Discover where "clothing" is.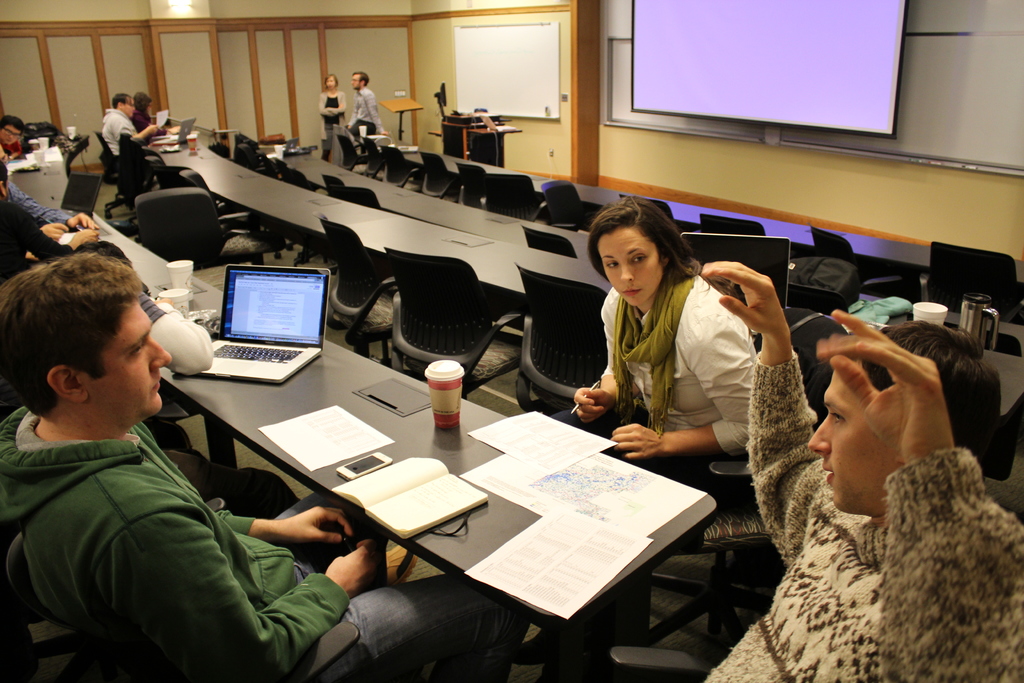
Discovered at bbox=[0, 194, 74, 283].
